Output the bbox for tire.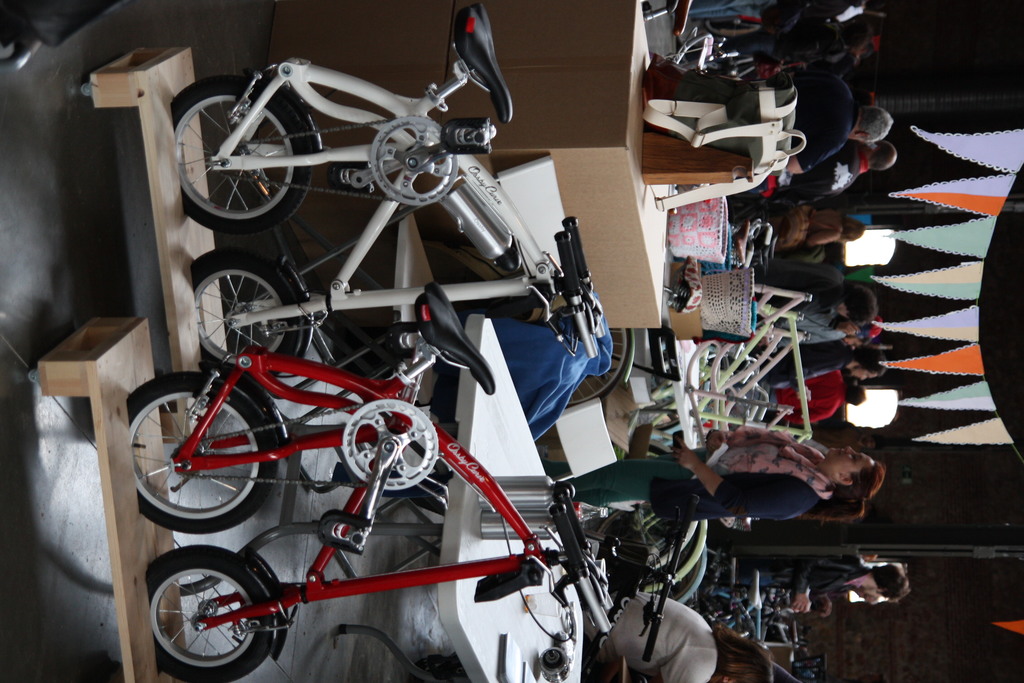
Rect(169, 77, 311, 233).
